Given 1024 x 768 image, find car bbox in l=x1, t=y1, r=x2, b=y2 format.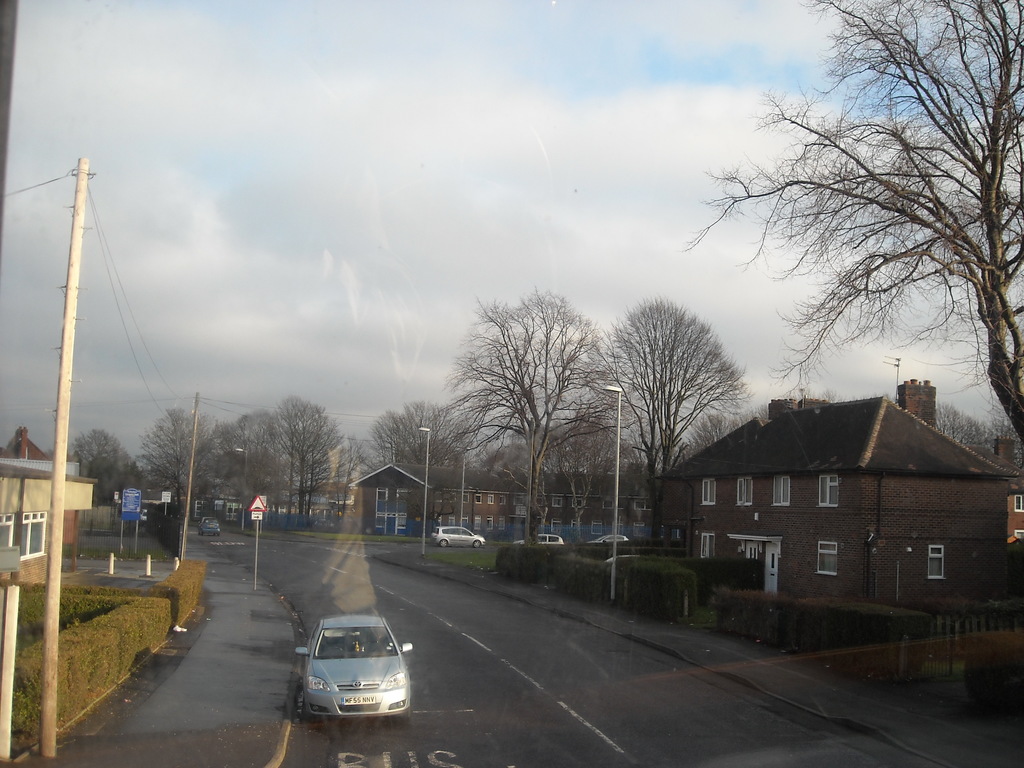
l=506, t=529, r=563, b=547.
